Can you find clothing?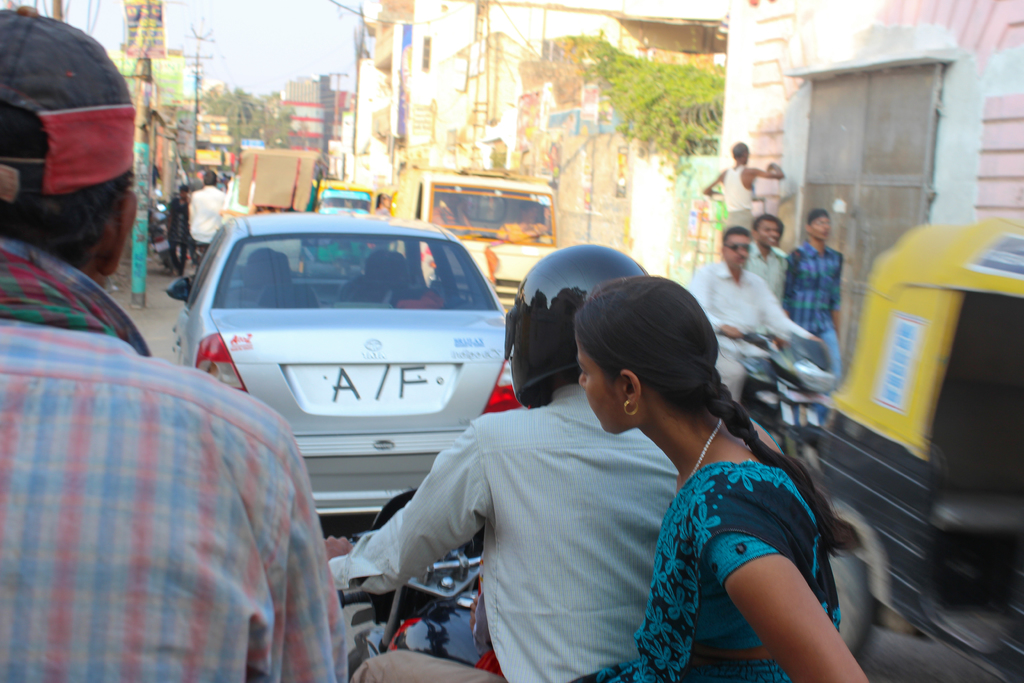
Yes, bounding box: locate(588, 447, 852, 682).
